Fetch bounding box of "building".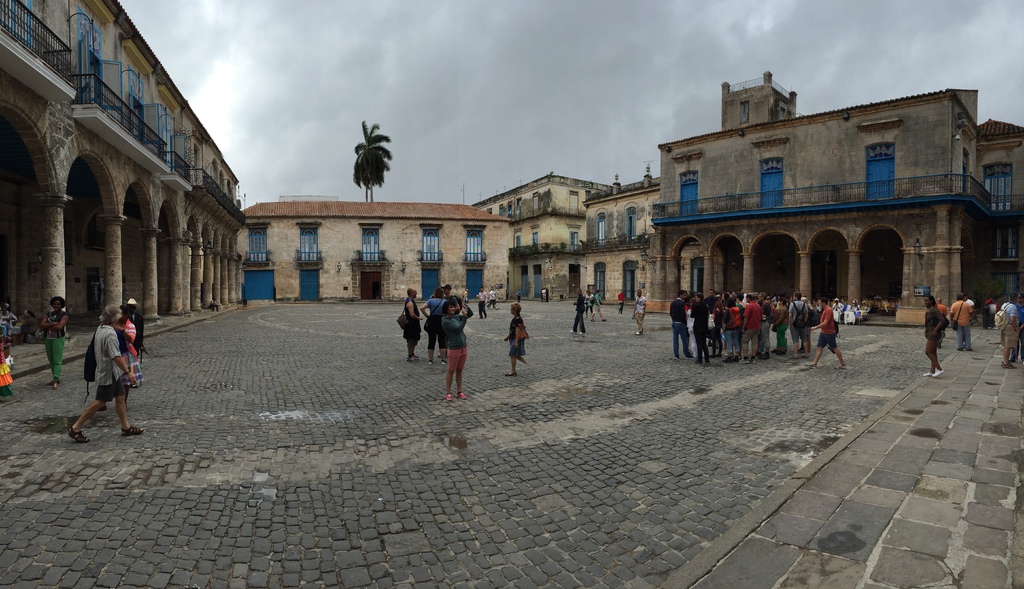
Bbox: <bbox>0, 0, 243, 312</bbox>.
